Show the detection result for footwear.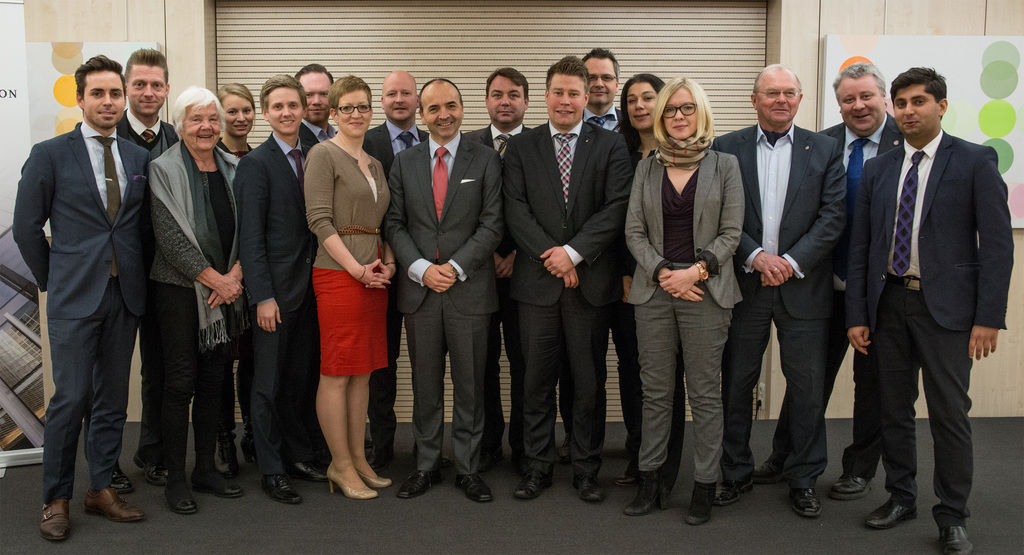
[left=83, top=482, right=143, bottom=522].
